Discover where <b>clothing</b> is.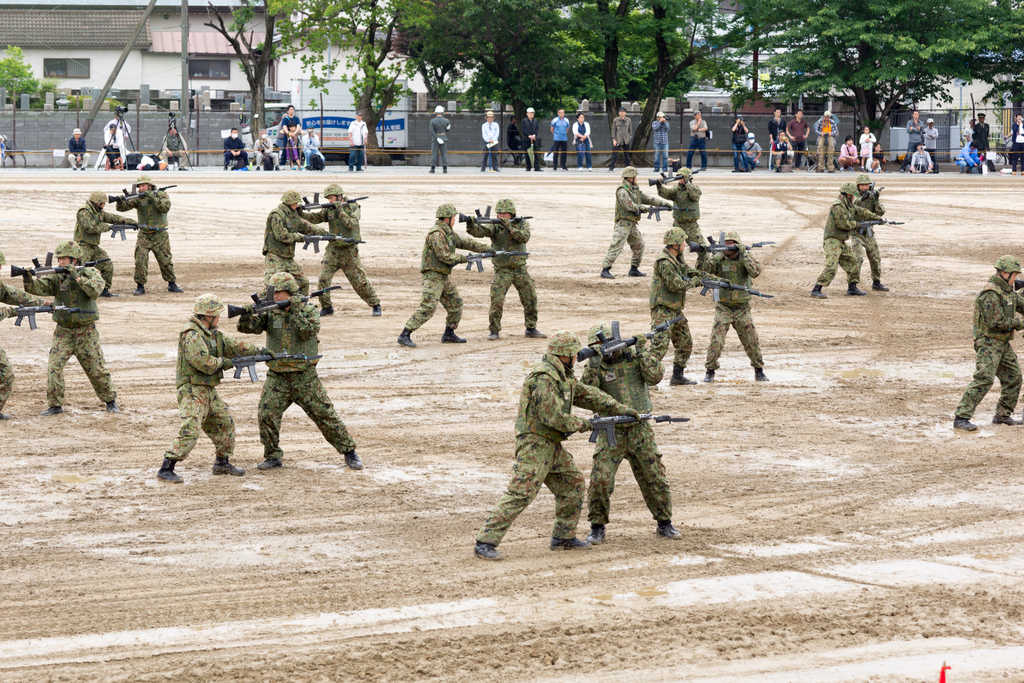
Discovered at [1010,116,1023,173].
